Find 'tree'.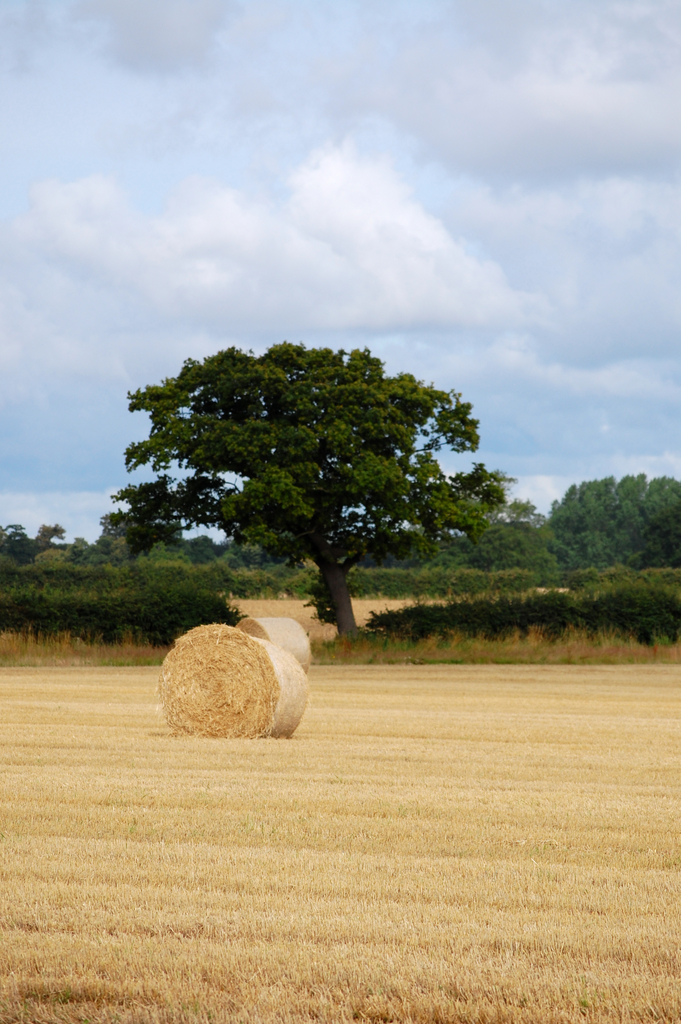
x1=120, y1=348, x2=479, y2=642.
